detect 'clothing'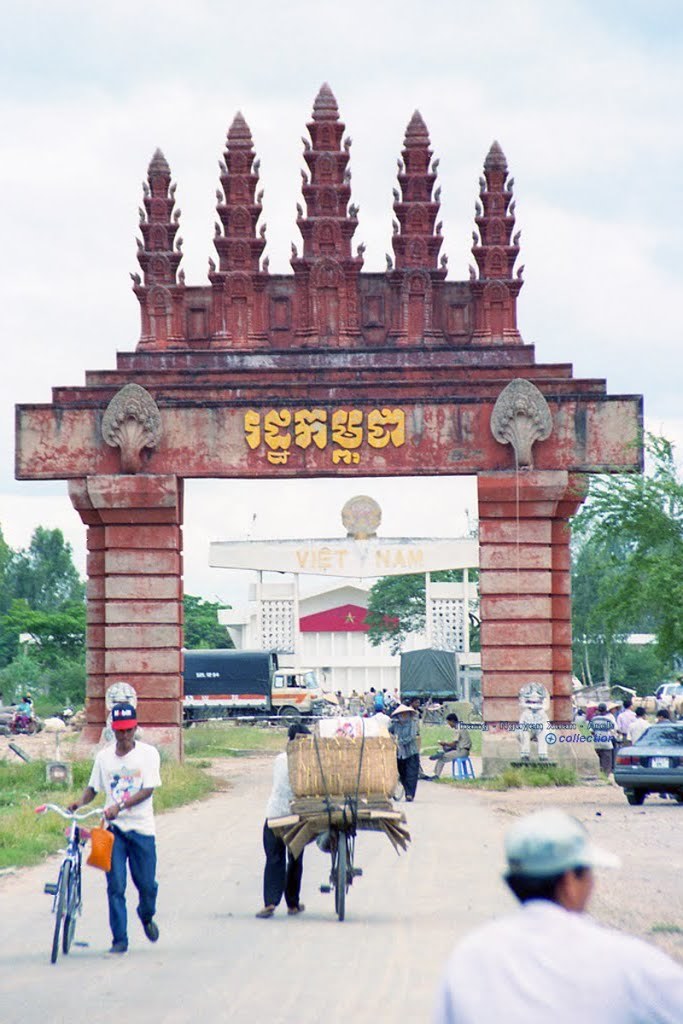
bbox(627, 718, 650, 743)
